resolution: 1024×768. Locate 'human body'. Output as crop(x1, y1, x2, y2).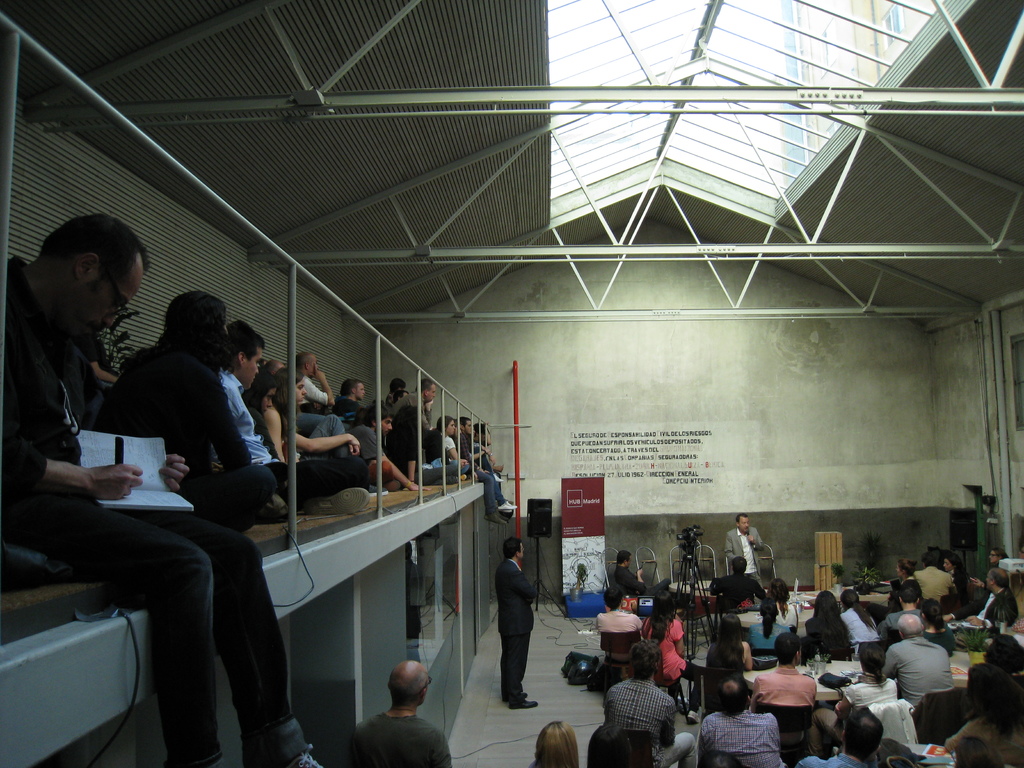
crop(887, 578, 921, 636).
